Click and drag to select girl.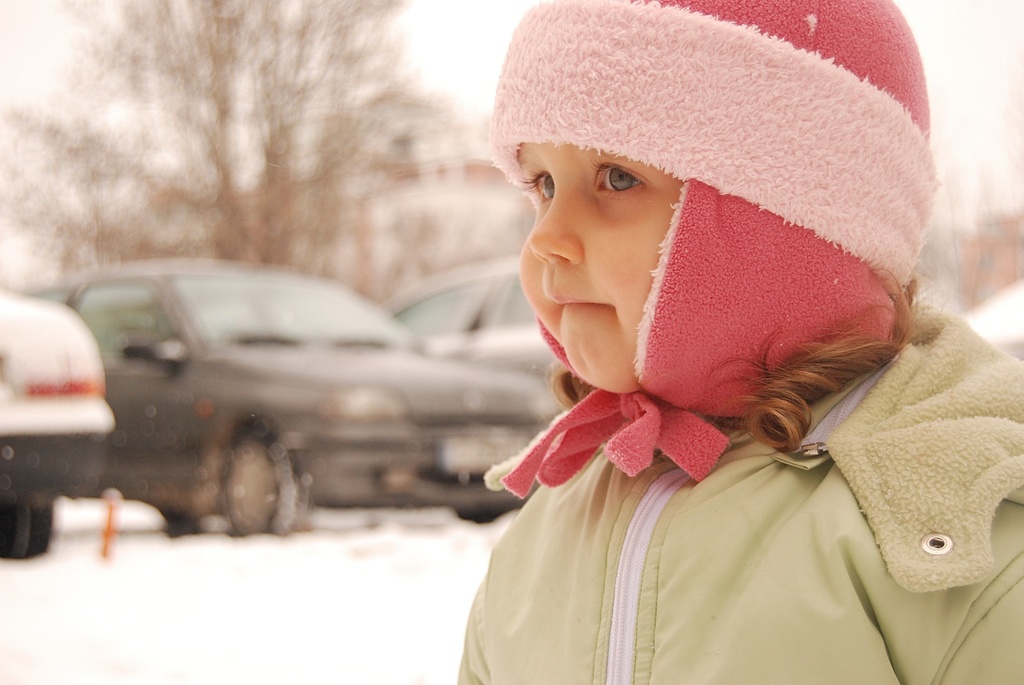
Selection: 455,0,1023,684.
